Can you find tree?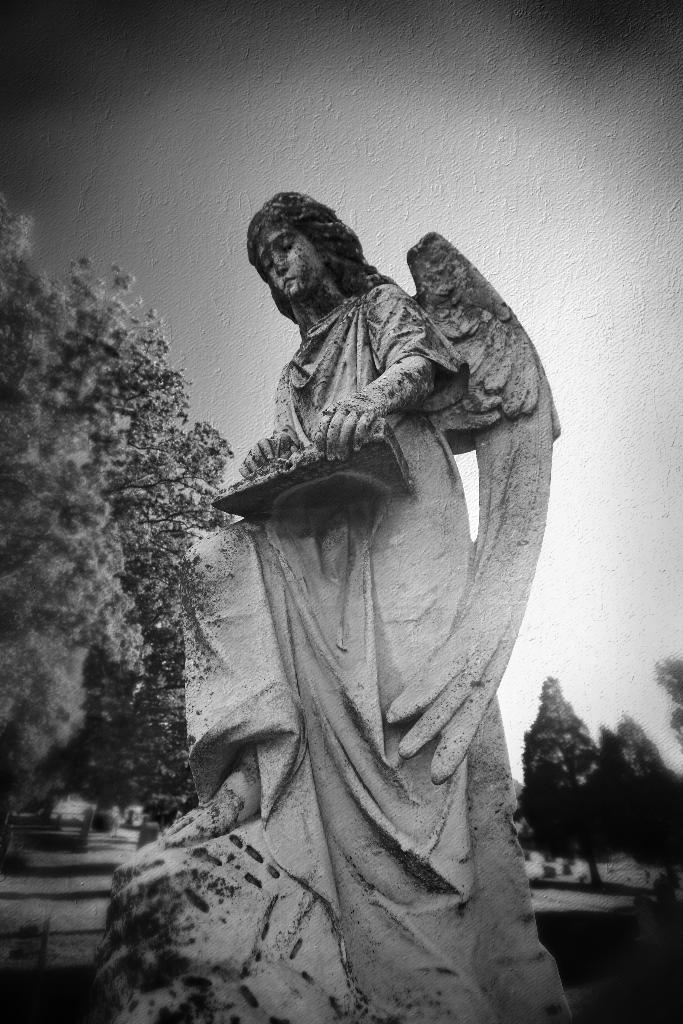
Yes, bounding box: 655, 657, 682, 745.
